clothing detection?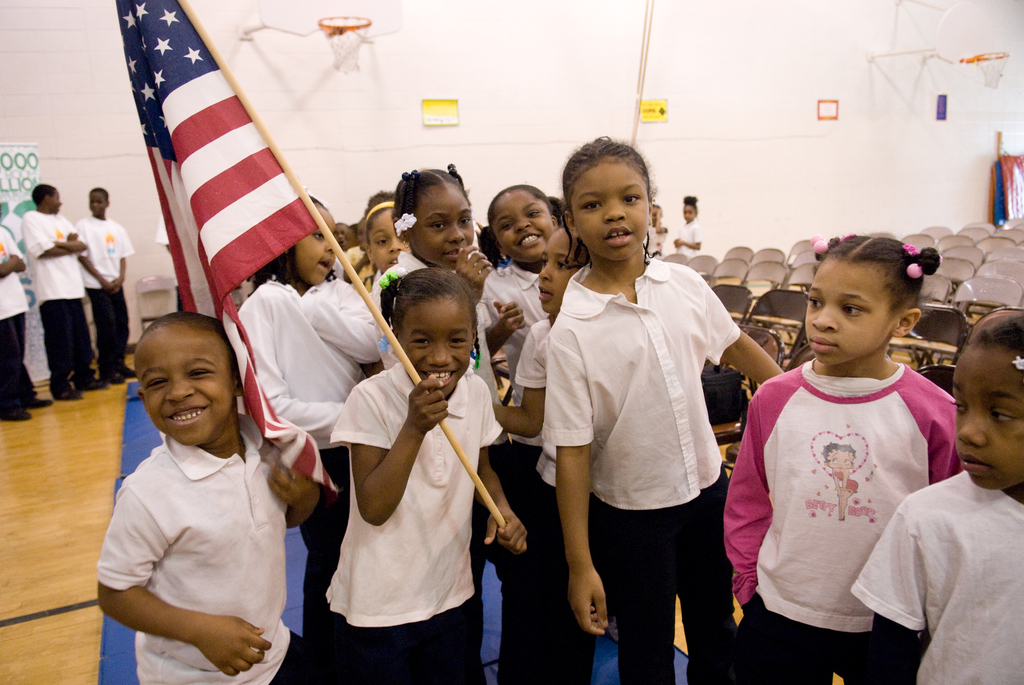
region(0, 219, 40, 420)
